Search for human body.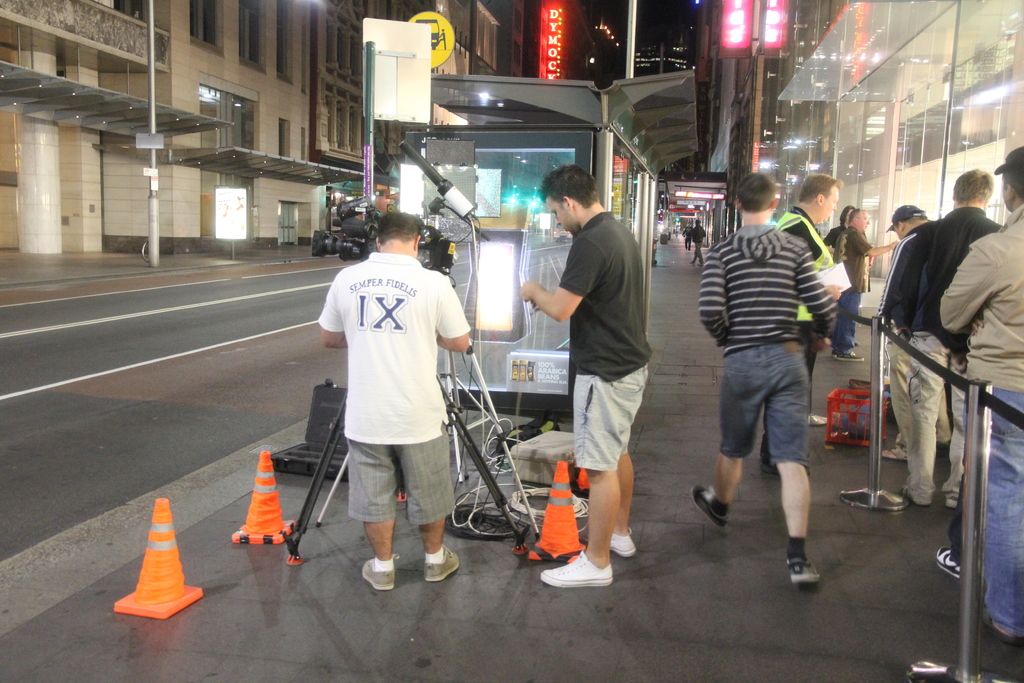
Found at l=940, t=154, r=1023, b=639.
